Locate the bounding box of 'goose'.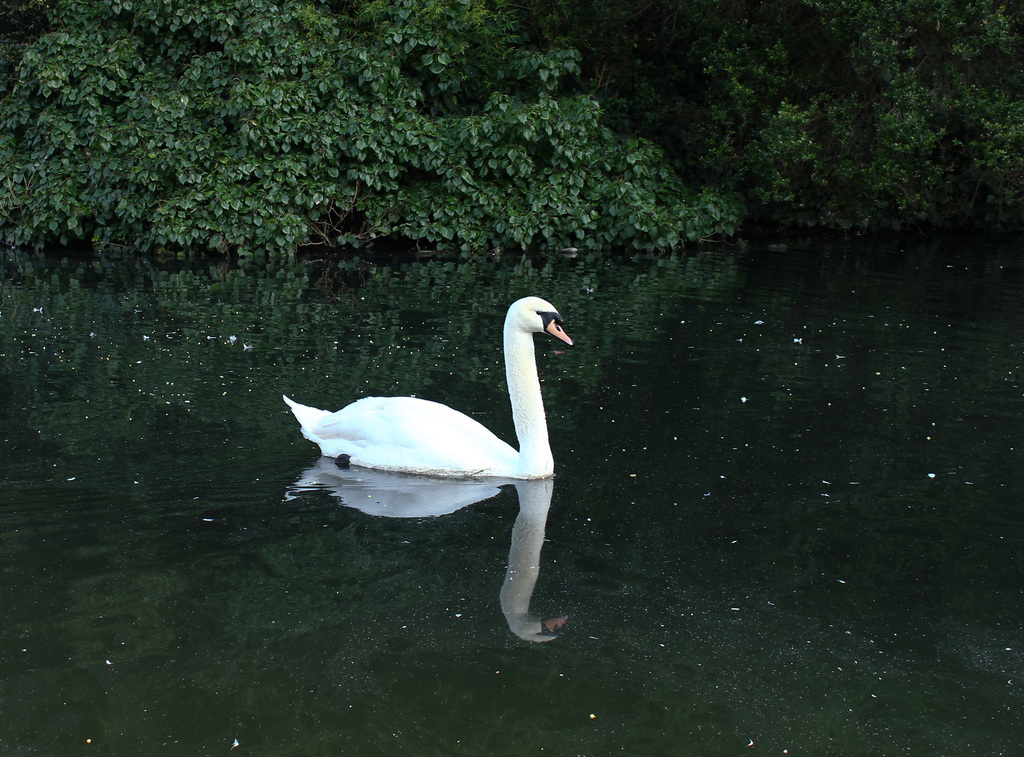
Bounding box: pyautogui.locateOnScreen(261, 297, 582, 509).
